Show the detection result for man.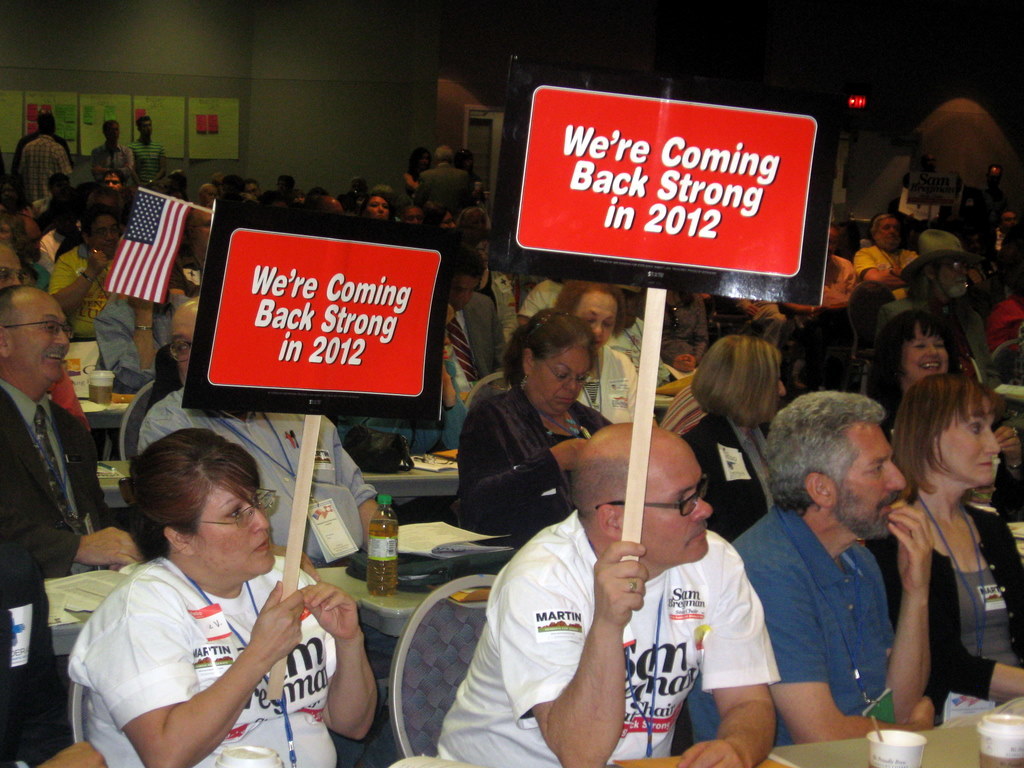
137/305/395/569.
